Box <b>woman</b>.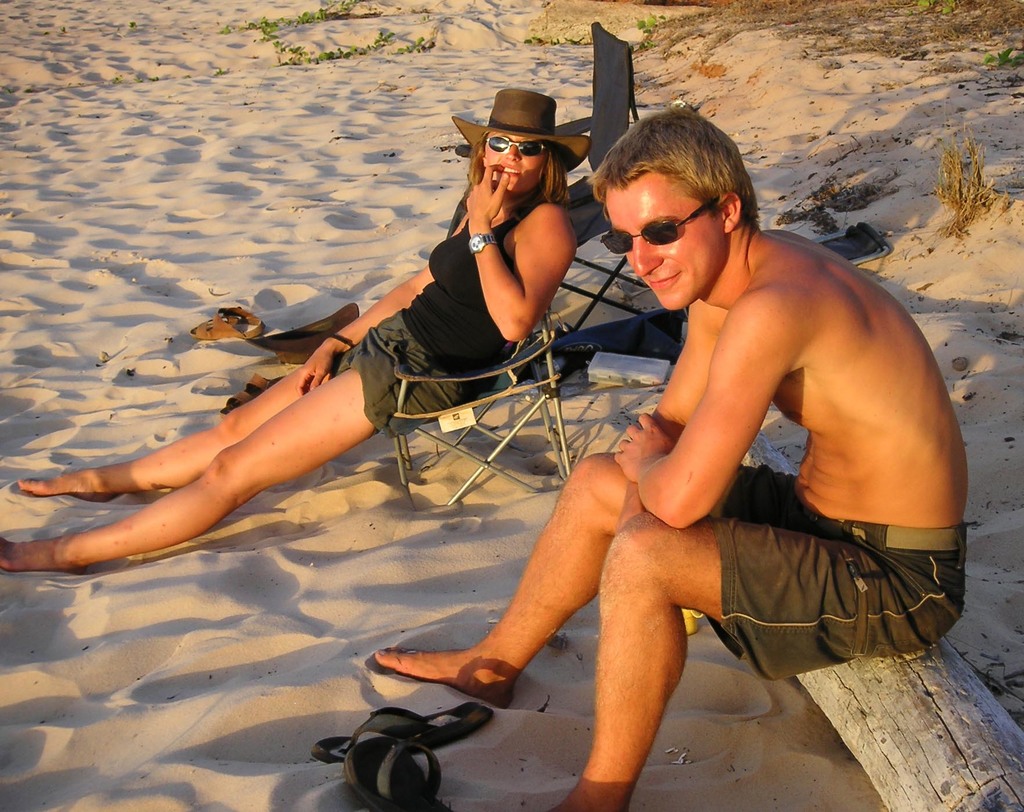
bbox=(0, 89, 593, 577).
